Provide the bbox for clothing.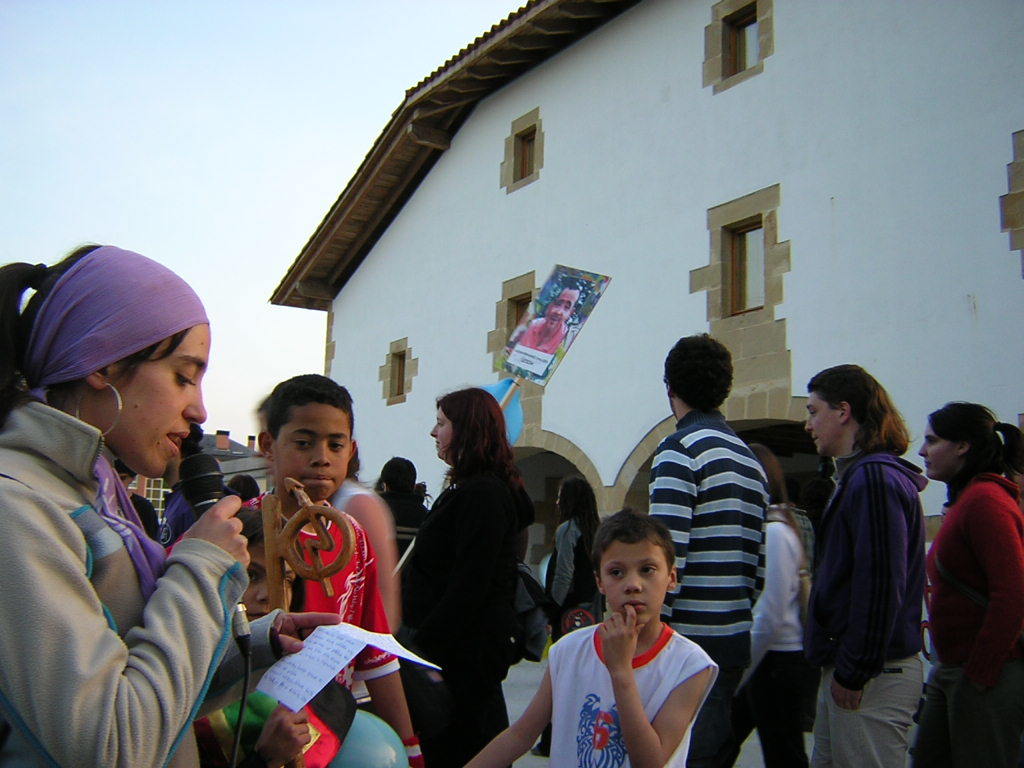
(left=548, top=622, right=723, bottom=767).
